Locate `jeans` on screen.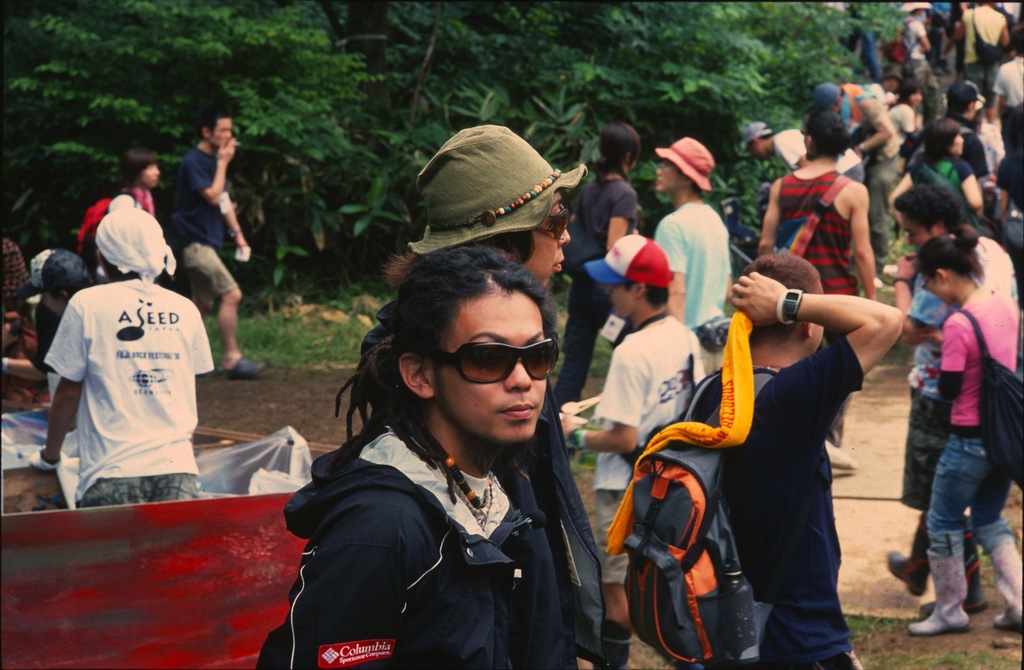
On screen at (x1=923, y1=433, x2=1015, y2=552).
